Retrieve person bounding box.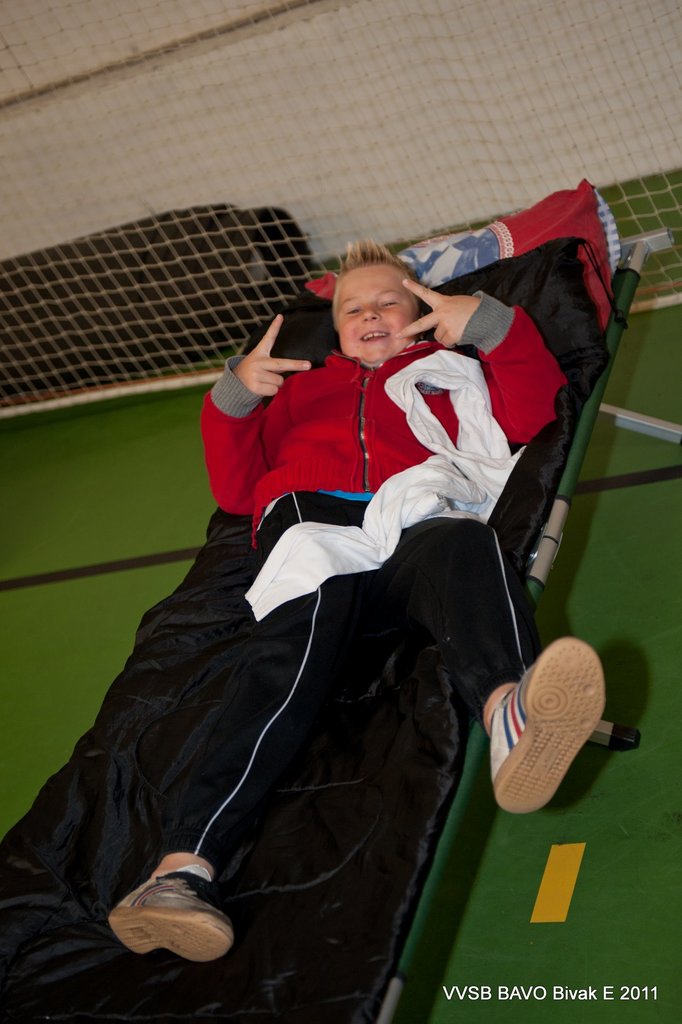
Bounding box: [108,239,605,966].
